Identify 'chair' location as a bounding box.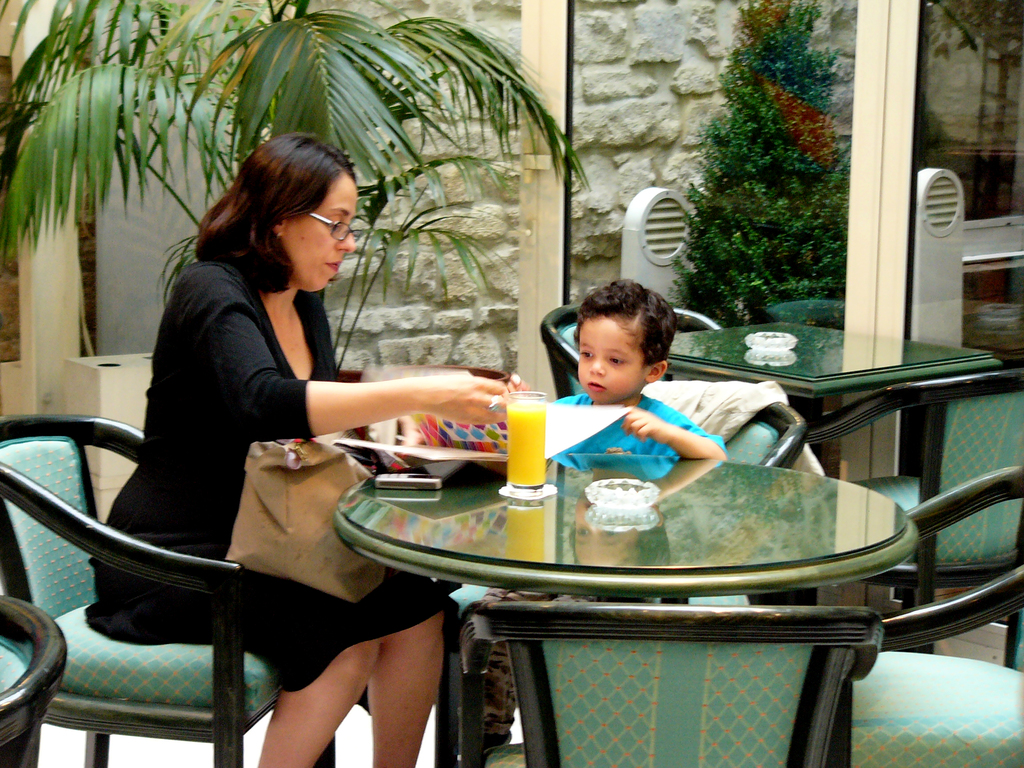
[829,463,1023,767].
